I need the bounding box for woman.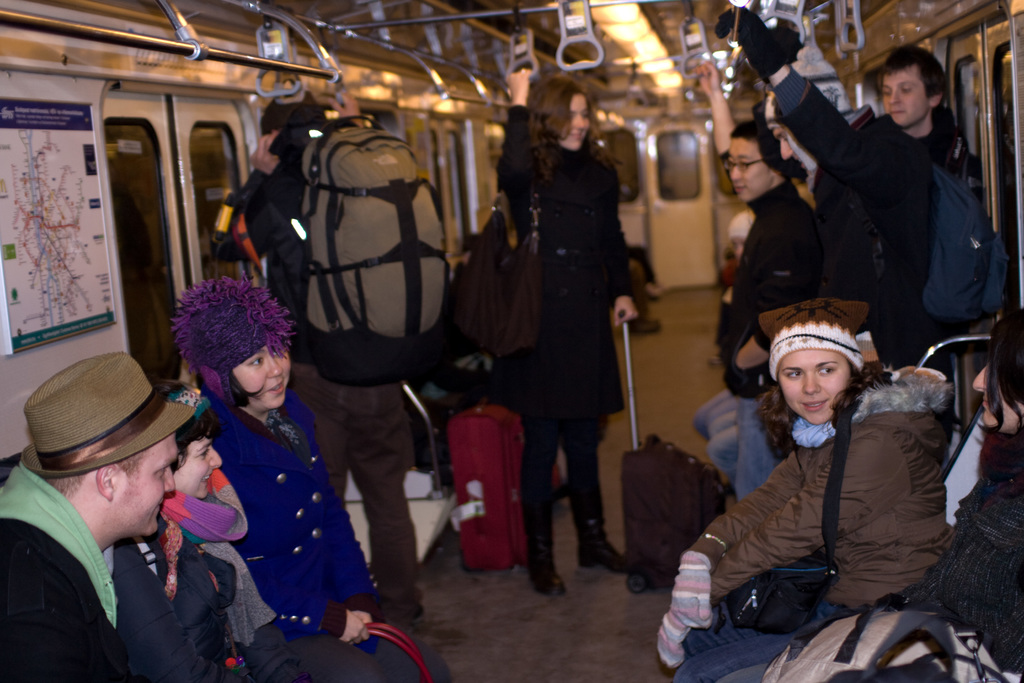
Here it is: 875/312/1023/682.
